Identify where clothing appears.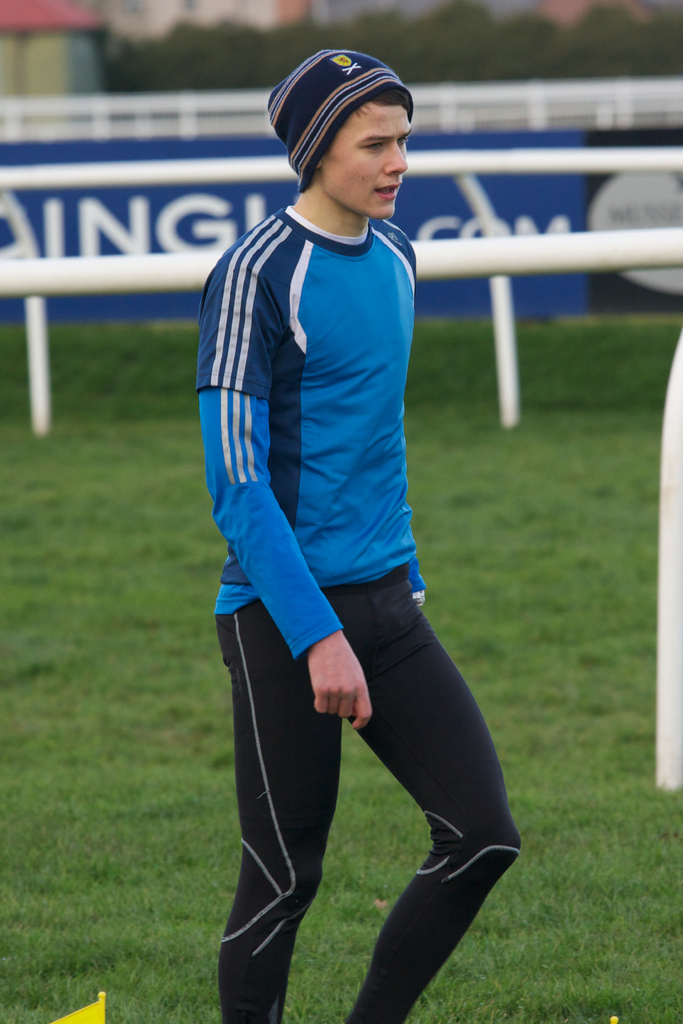
Appears at box=[213, 208, 424, 593].
